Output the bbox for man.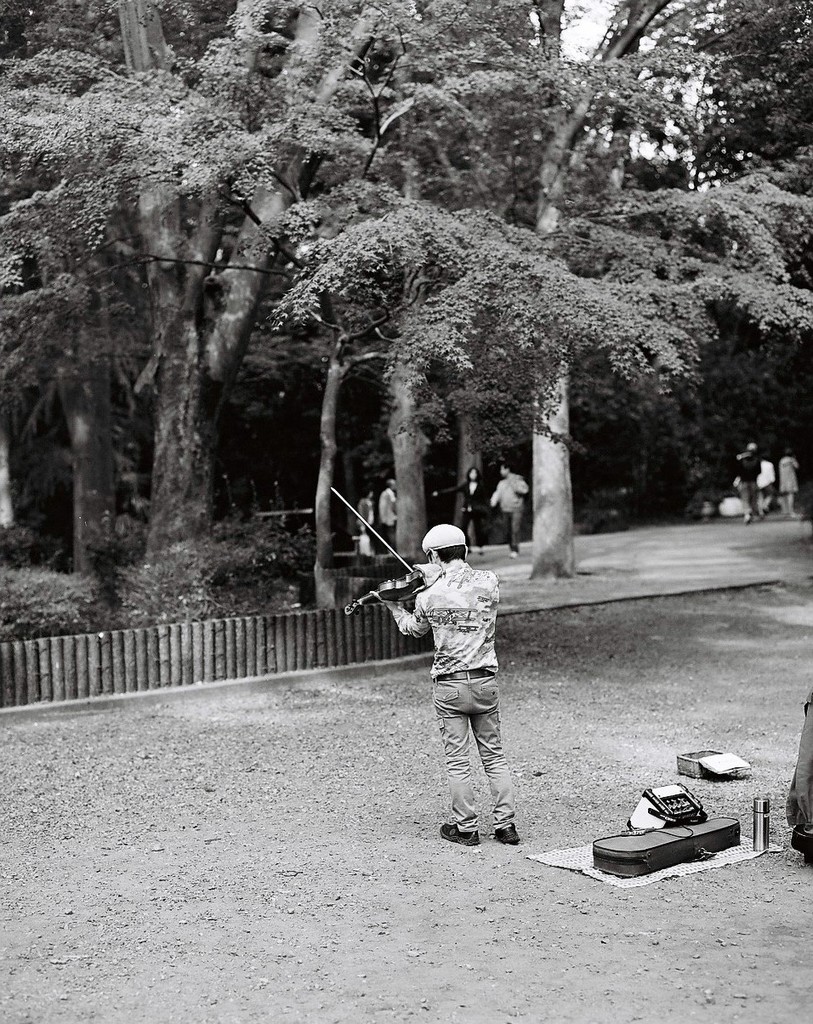
[375,540,519,847].
